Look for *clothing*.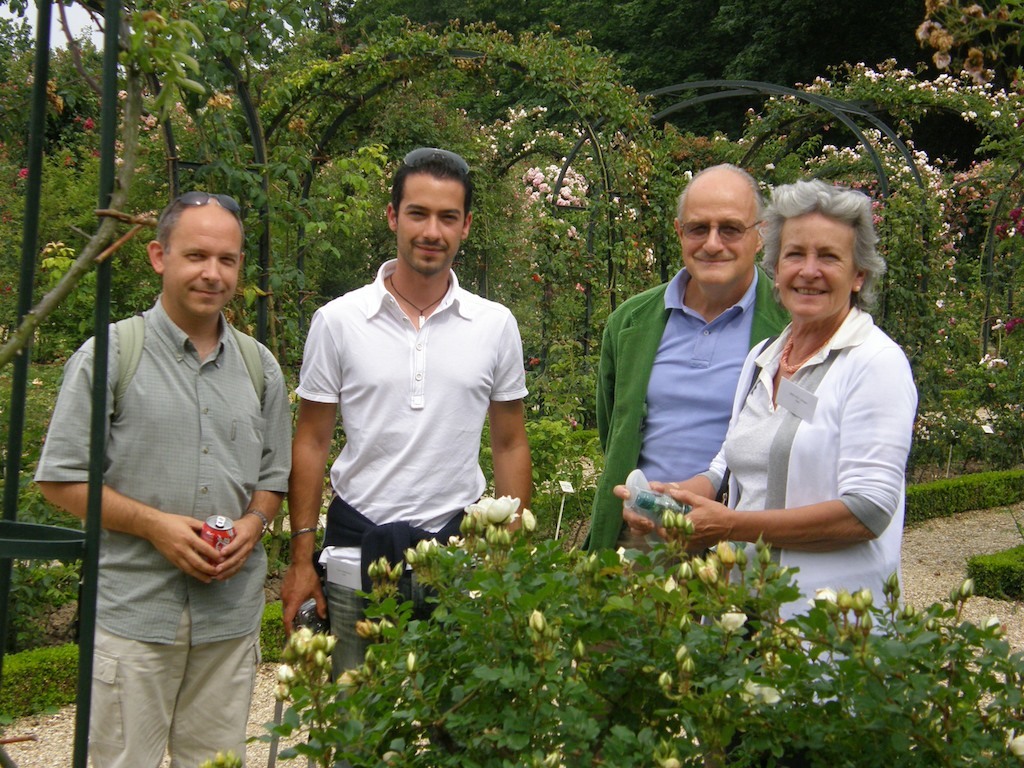
Found: [left=584, top=265, right=801, bottom=559].
